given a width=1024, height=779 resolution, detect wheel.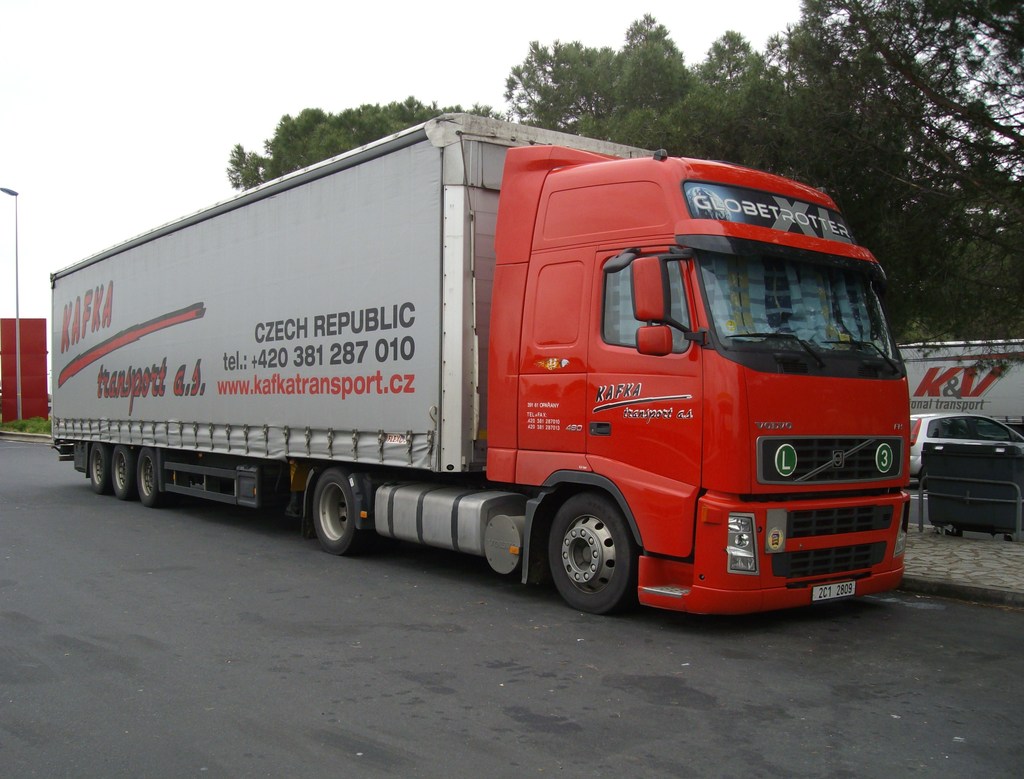
[left=544, top=497, right=641, bottom=607].
